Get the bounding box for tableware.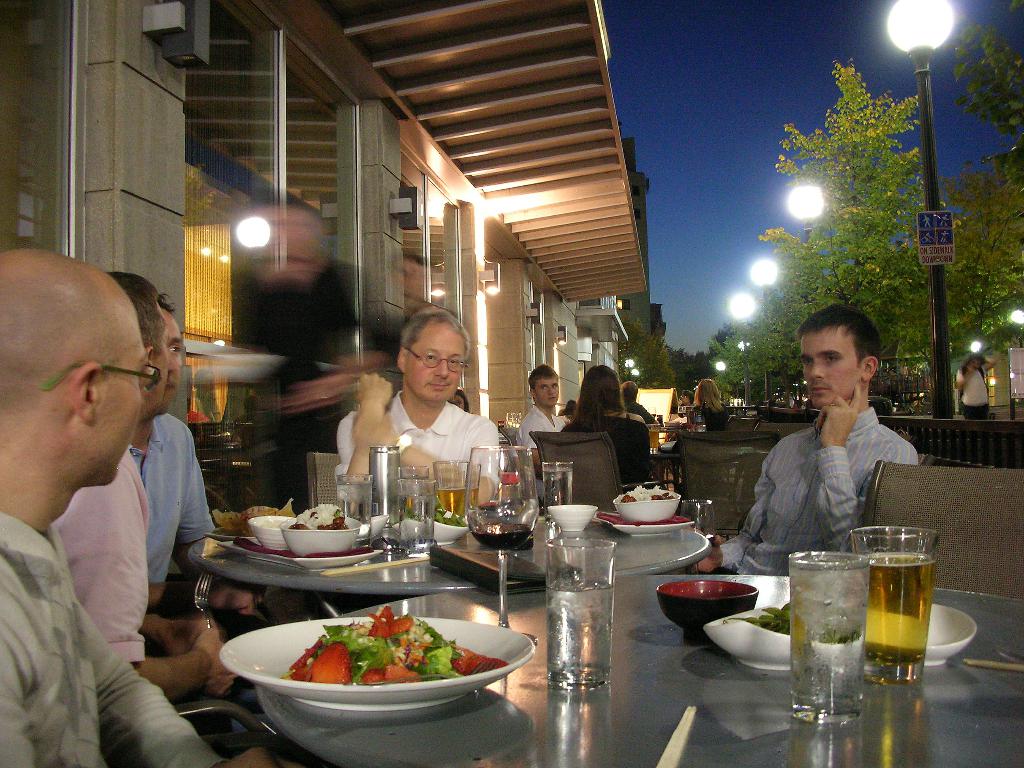
box=[532, 534, 628, 694].
